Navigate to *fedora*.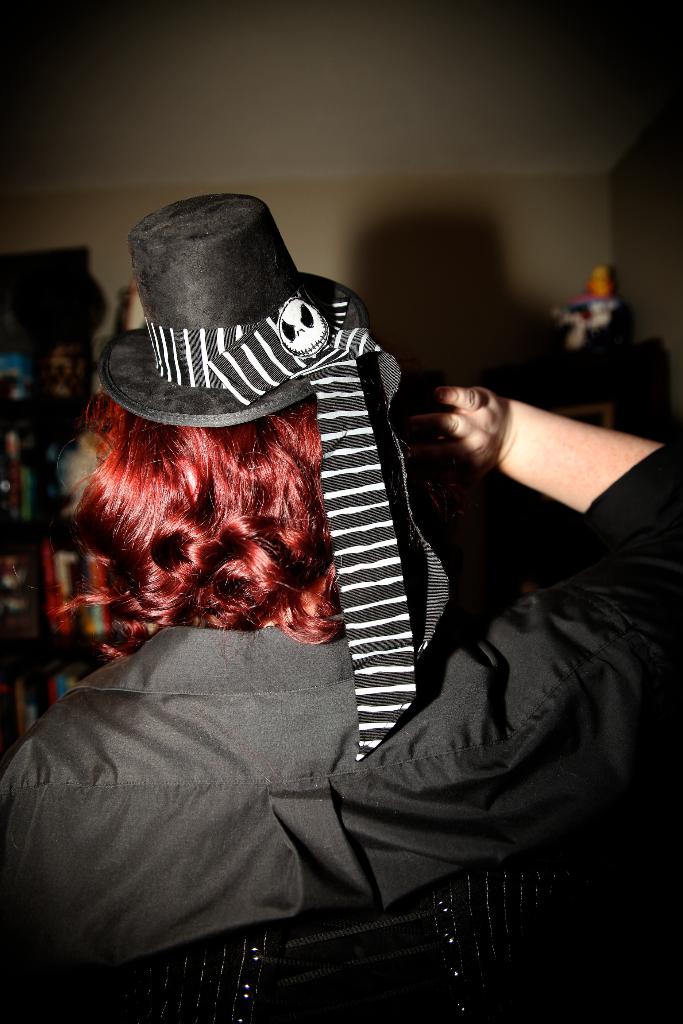
Navigation target: select_region(86, 195, 384, 442).
